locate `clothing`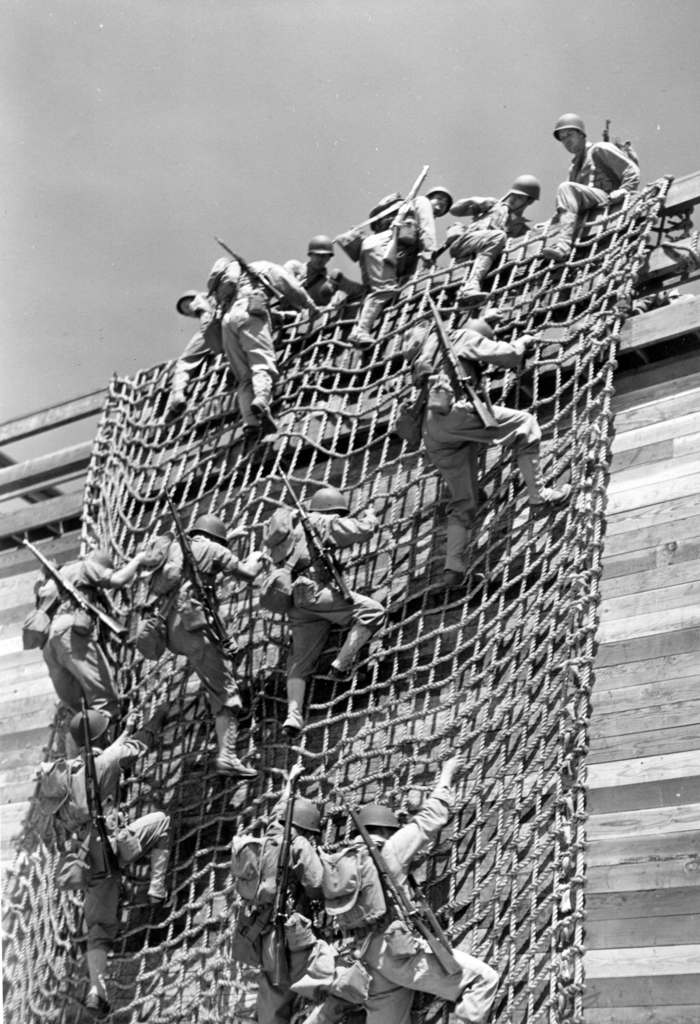
{"left": 448, "top": 199, "right": 529, "bottom": 290}
